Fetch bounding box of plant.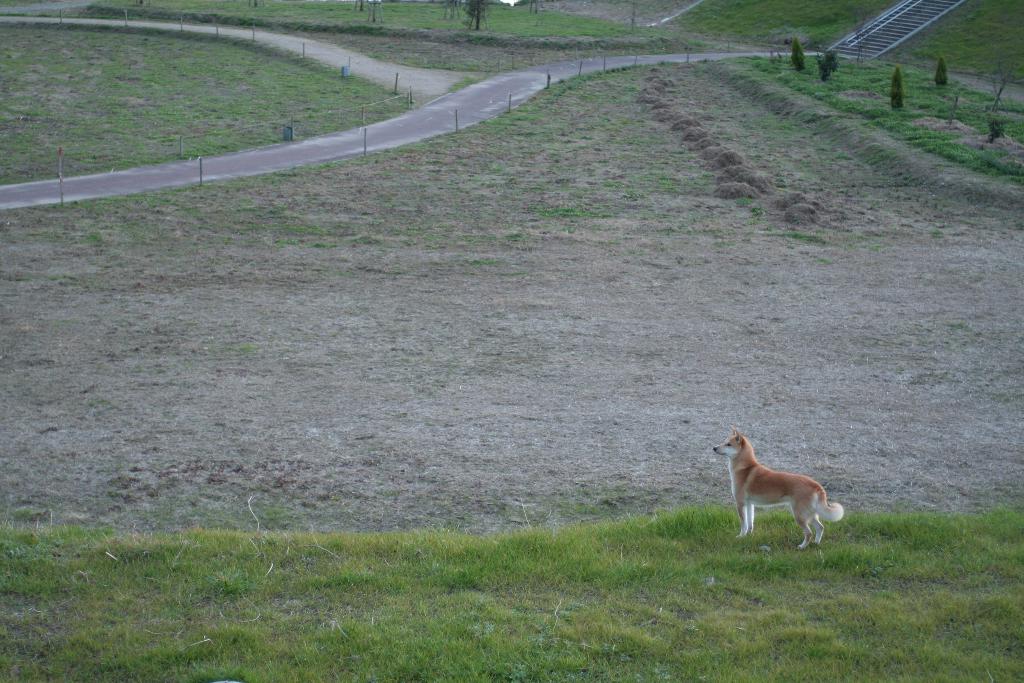
Bbox: x1=815, y1=48, x2=842, y2=83.
